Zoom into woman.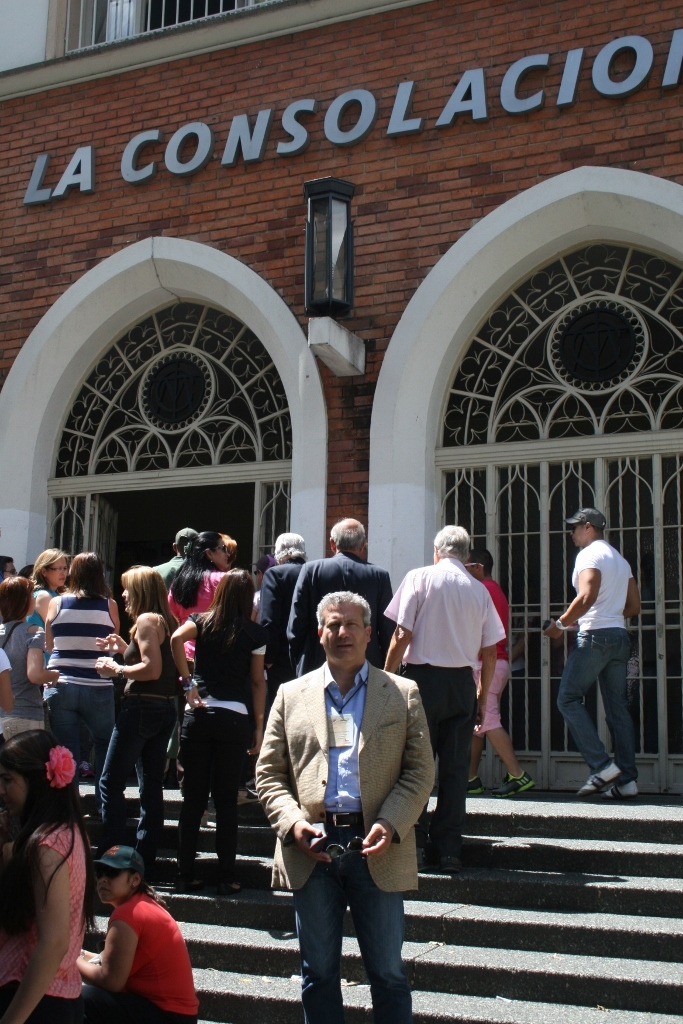
Zoom target: left=99, top=565, right=174, bottom=848.
